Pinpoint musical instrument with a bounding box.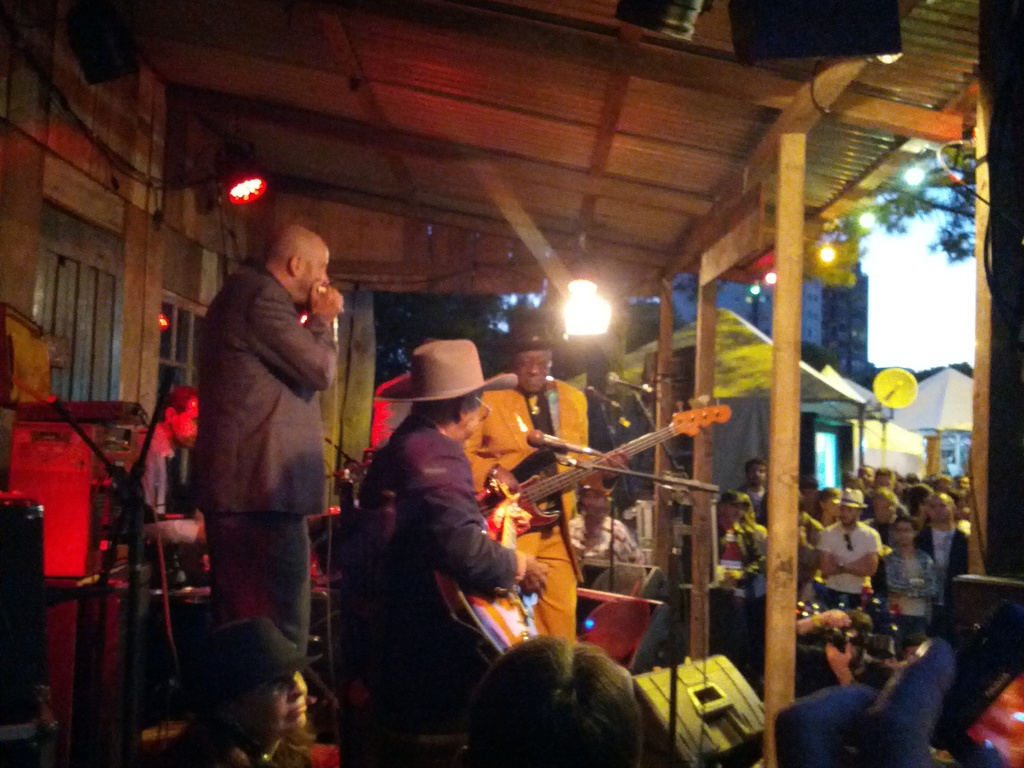
{"x1": 461, "y1": 408, "x2": 709, "y2": 555}.
